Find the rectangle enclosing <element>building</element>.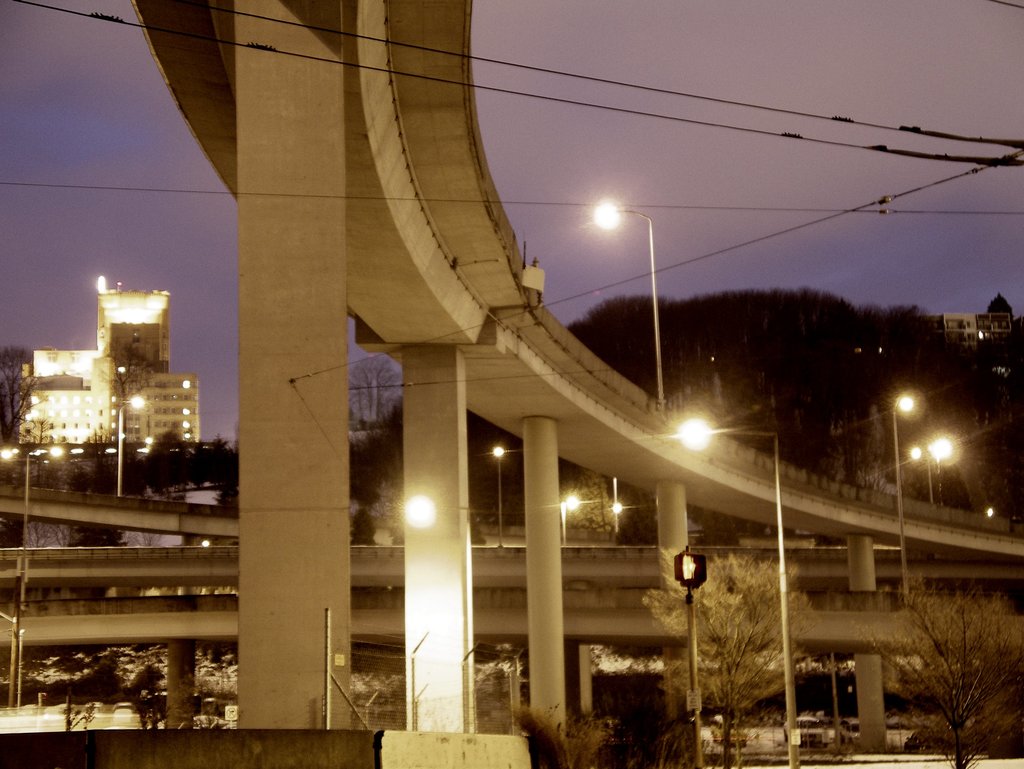
box=[21, 292, 170, 388].
